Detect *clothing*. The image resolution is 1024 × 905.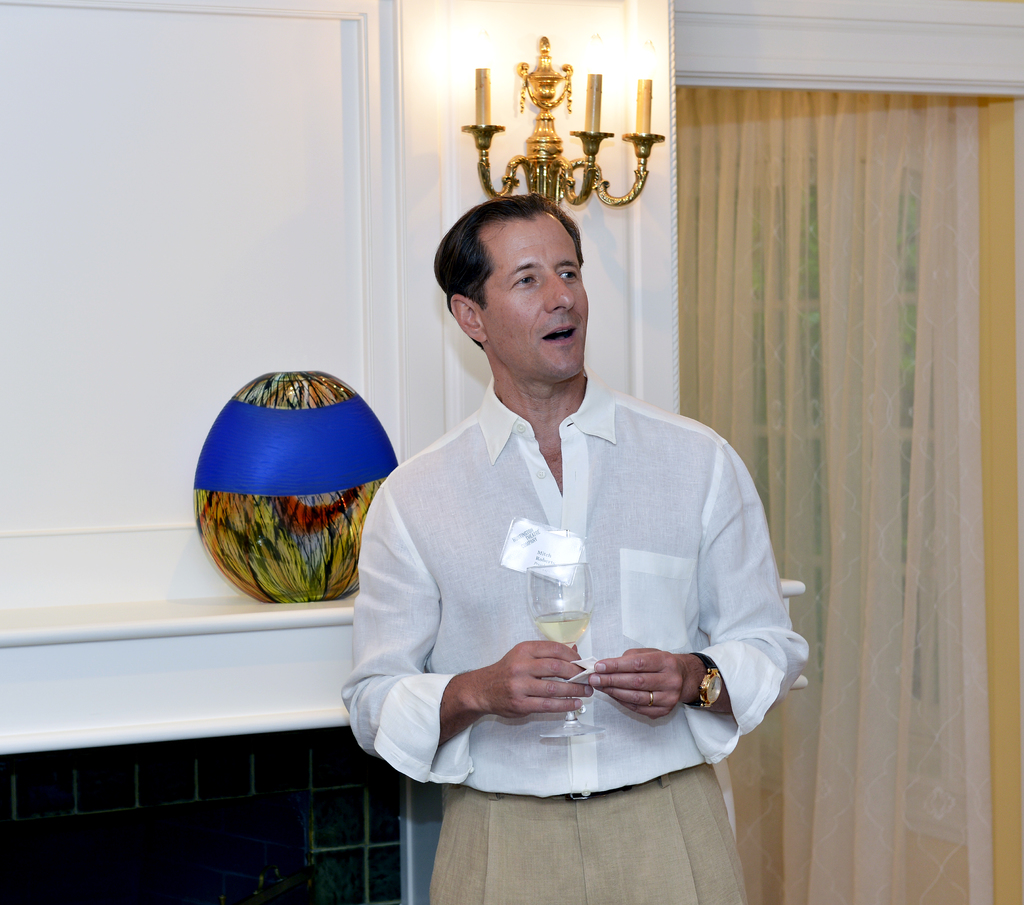
<box>376,360,710,815</box>.
